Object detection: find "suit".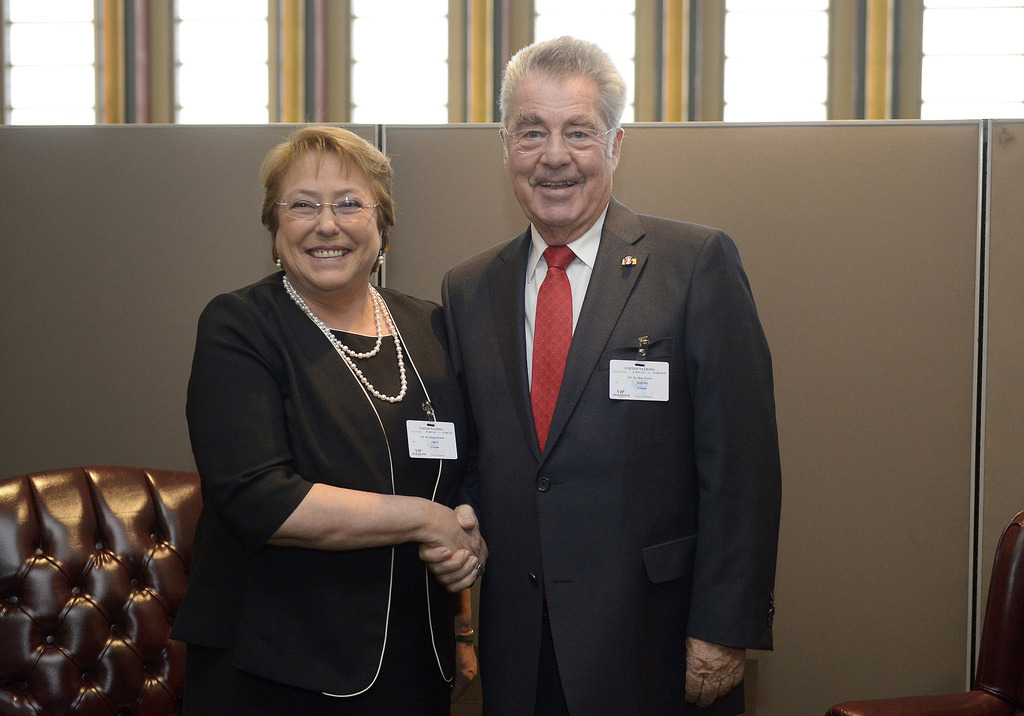
{"x1": 180, "y1": 268, "x2": 467, "y2": 715}.
